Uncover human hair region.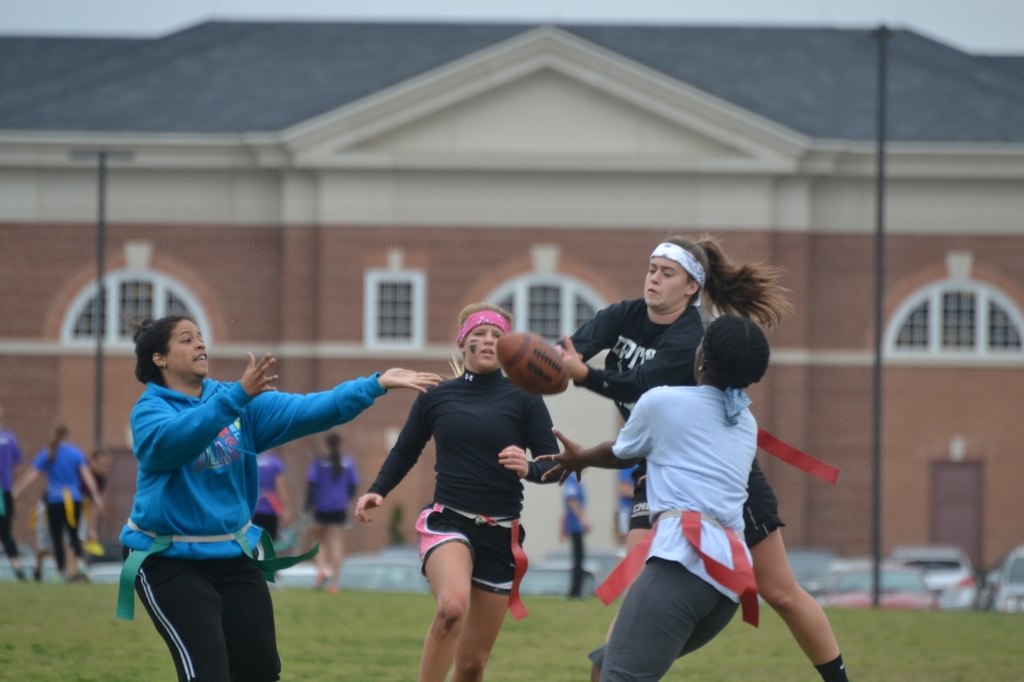
Uncovered: x1=50 y1=421 x2=72 y2=466.
